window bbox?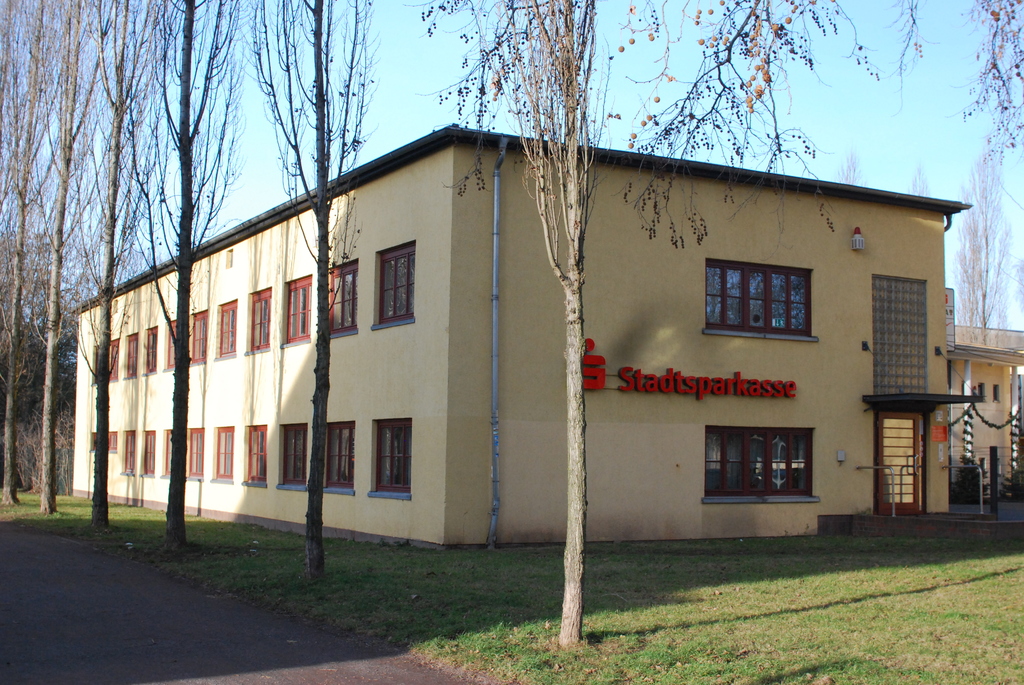
detection(371, 239, 413, 327)
